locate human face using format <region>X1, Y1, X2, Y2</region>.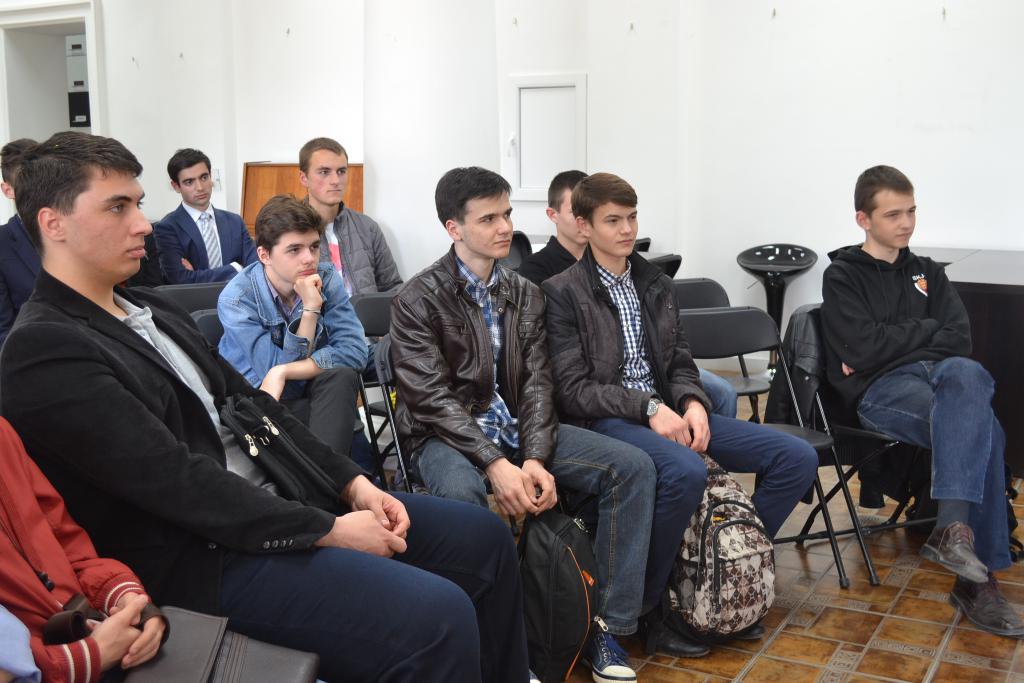
<region>312, 150, 349, 204</region>.
